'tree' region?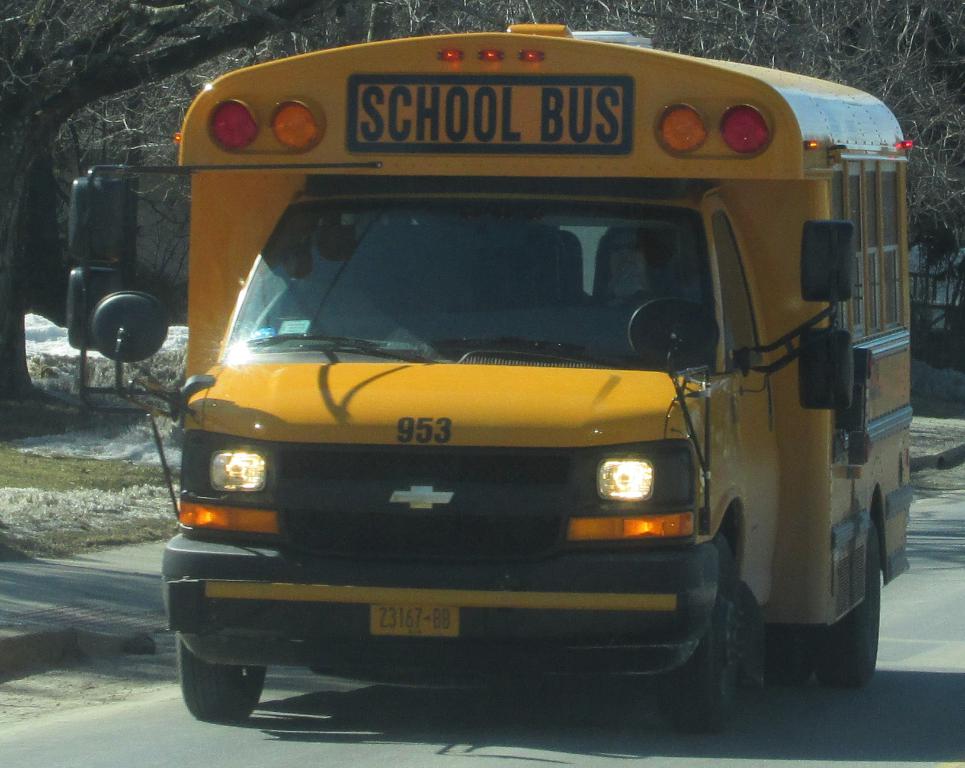
{"left": 0, "top": 0, "right": 339, "bottom": 386}
